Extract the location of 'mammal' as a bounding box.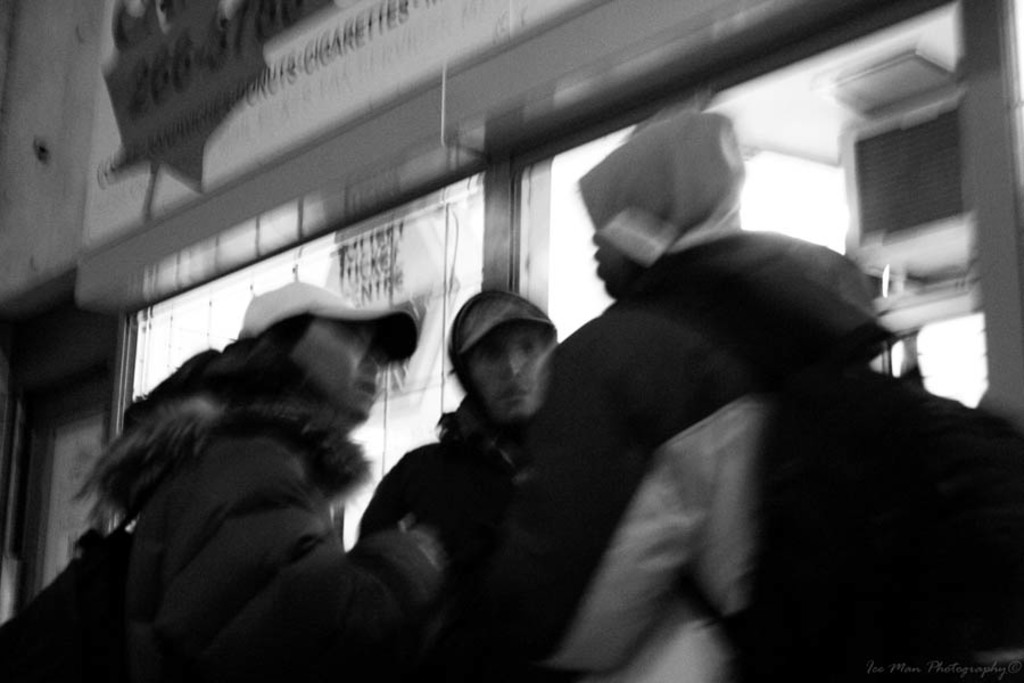
{"x1": 517, "y1": 105, "x2": 907, "y2": 682}.
